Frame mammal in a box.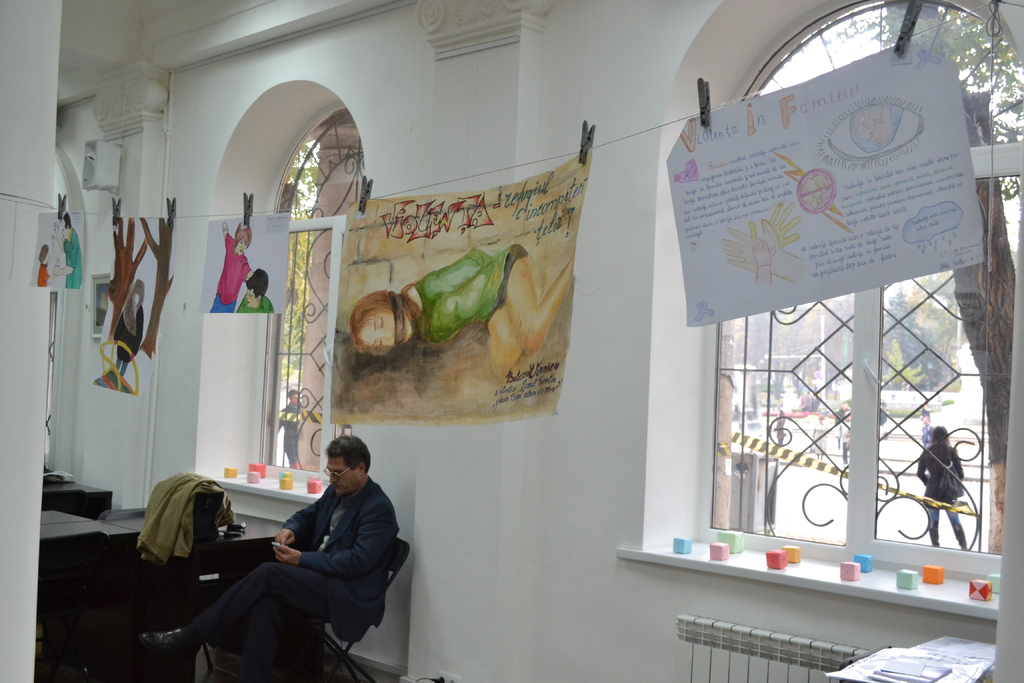
rect(52, 210, 83, 288).
